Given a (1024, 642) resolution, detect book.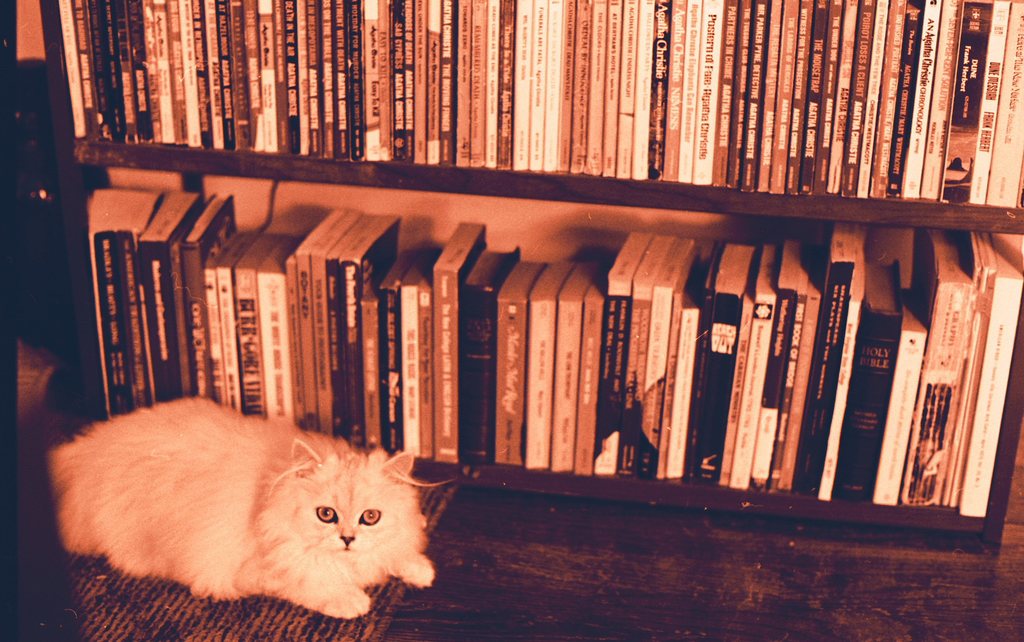
(x1=766, y1=235, x2=815, y2=485).
